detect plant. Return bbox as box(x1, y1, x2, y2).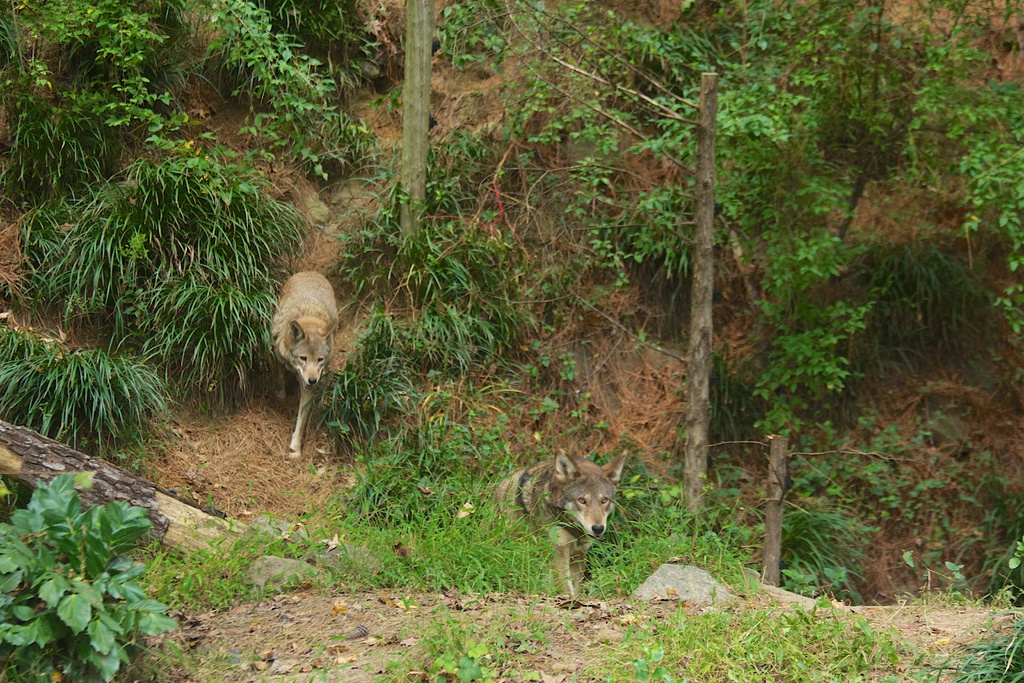
box(394, 227, 519, 384).
